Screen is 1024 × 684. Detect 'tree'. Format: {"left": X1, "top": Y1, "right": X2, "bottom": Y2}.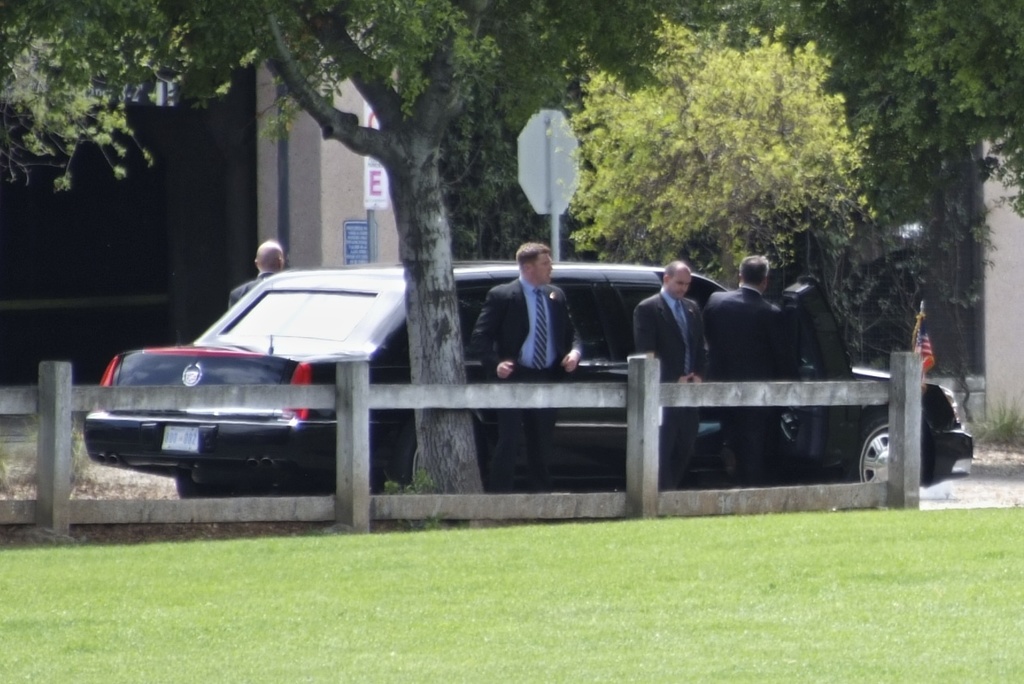
{"left": 566, "top": 13, "right": 868, "bottom": 293}.
